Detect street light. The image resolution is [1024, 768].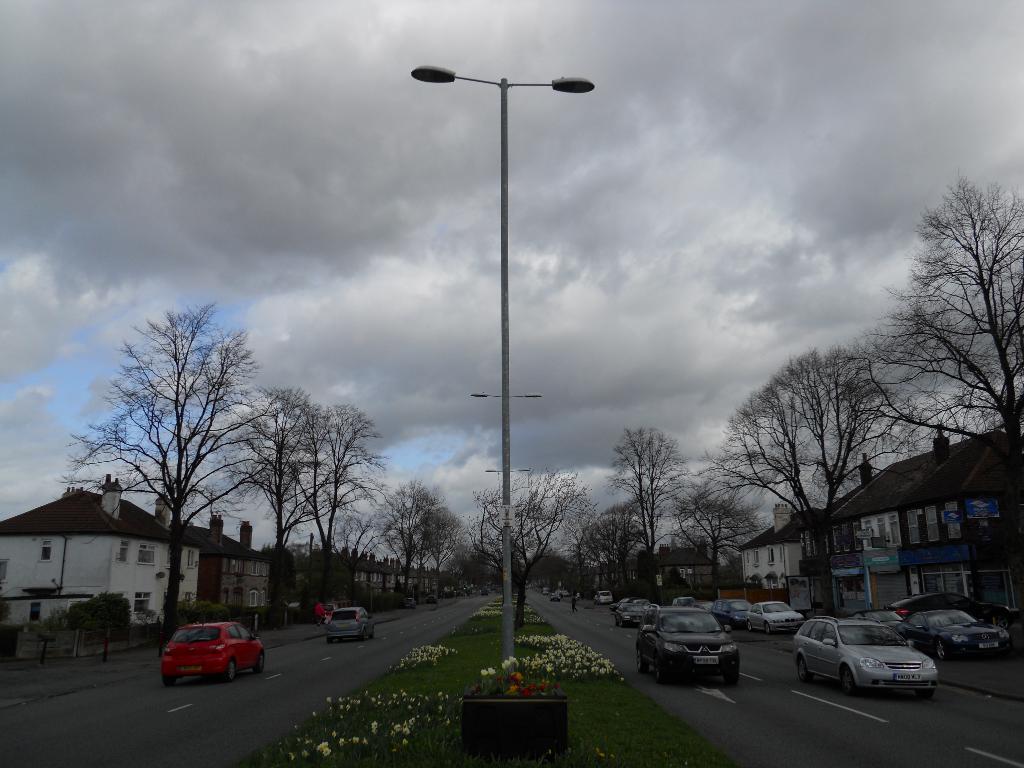
(401, 58, 595, 641).
